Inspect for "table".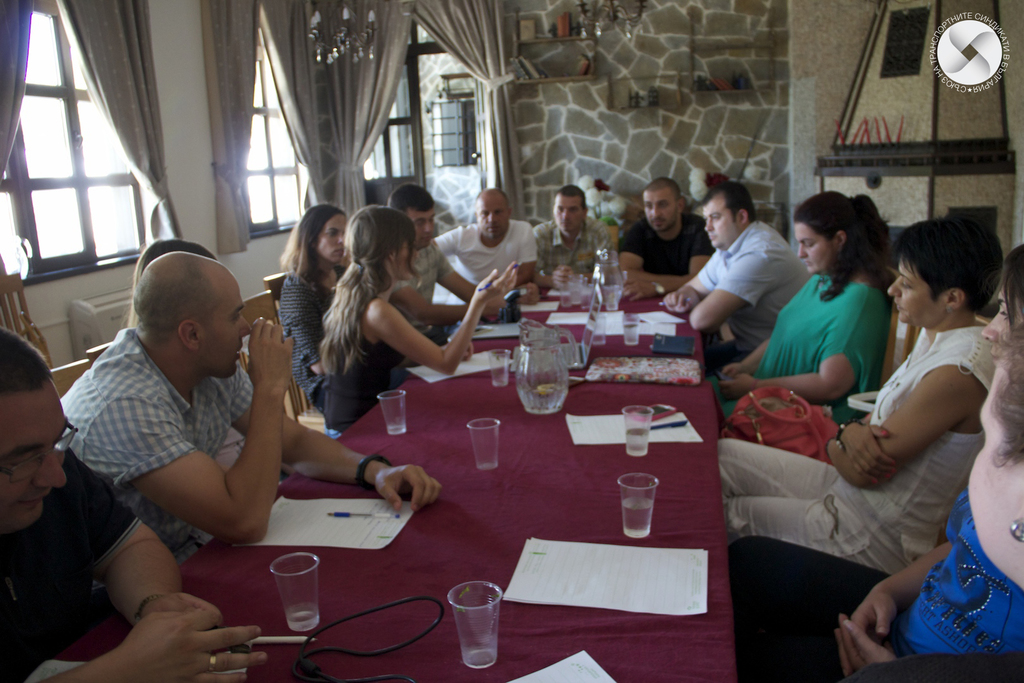
Inspection: (0,274,740,682).
